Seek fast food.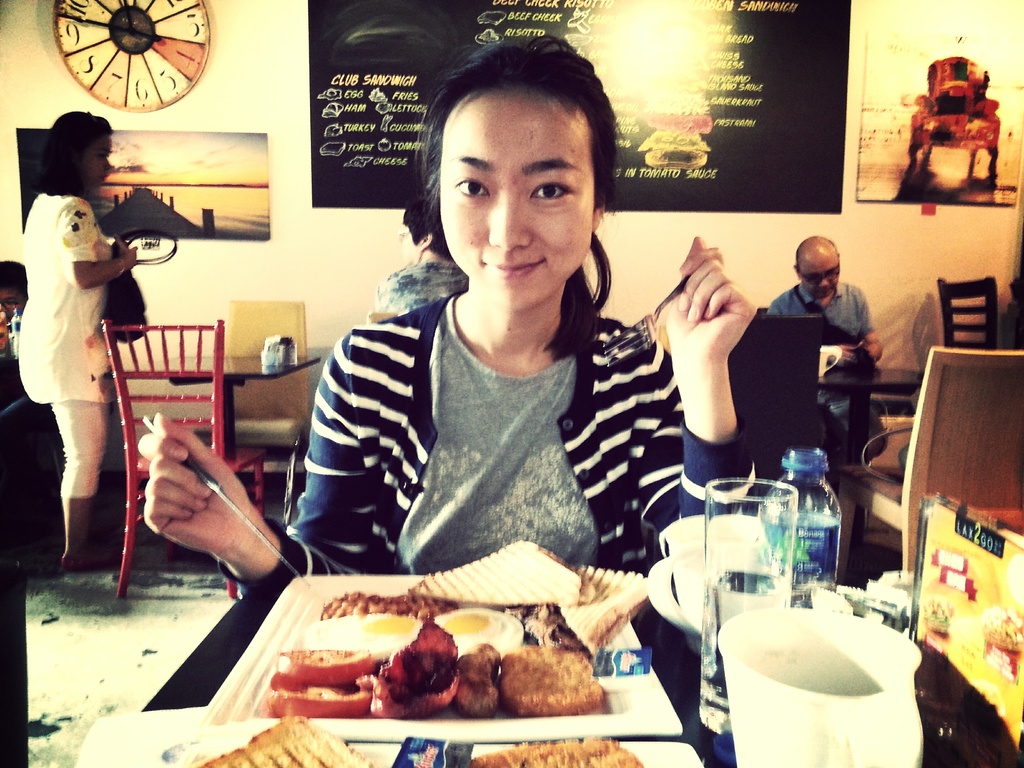
pyautogui.locateOnScreen(476, 735, 647, 767).
